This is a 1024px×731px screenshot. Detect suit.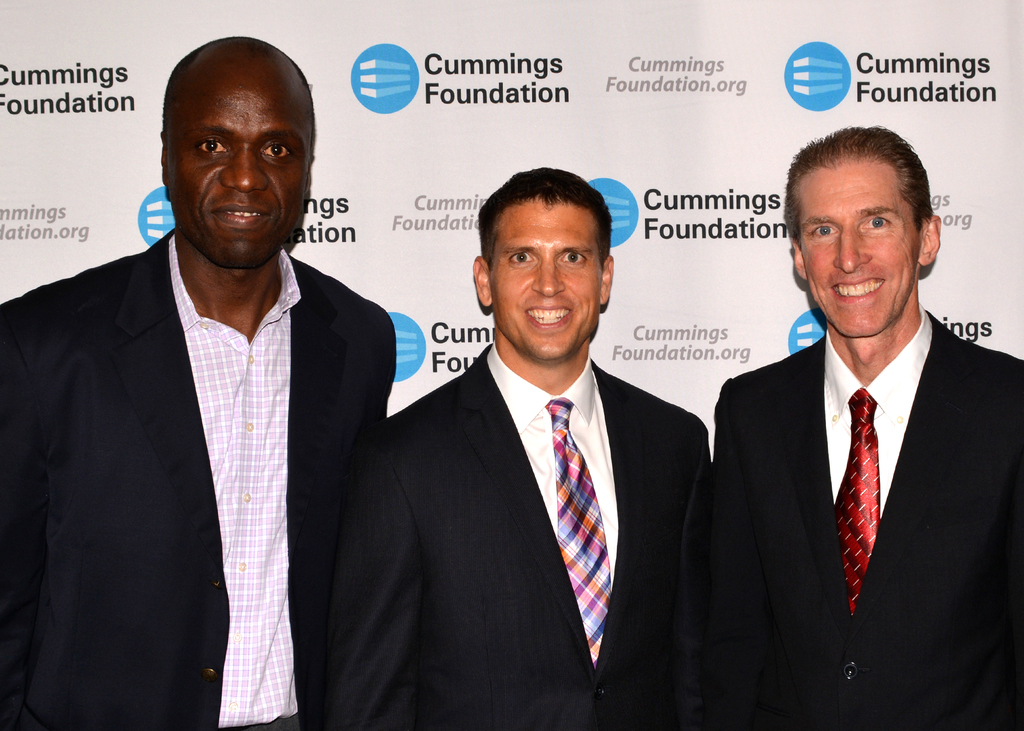
BBox(707, 314, 1020, 728).
